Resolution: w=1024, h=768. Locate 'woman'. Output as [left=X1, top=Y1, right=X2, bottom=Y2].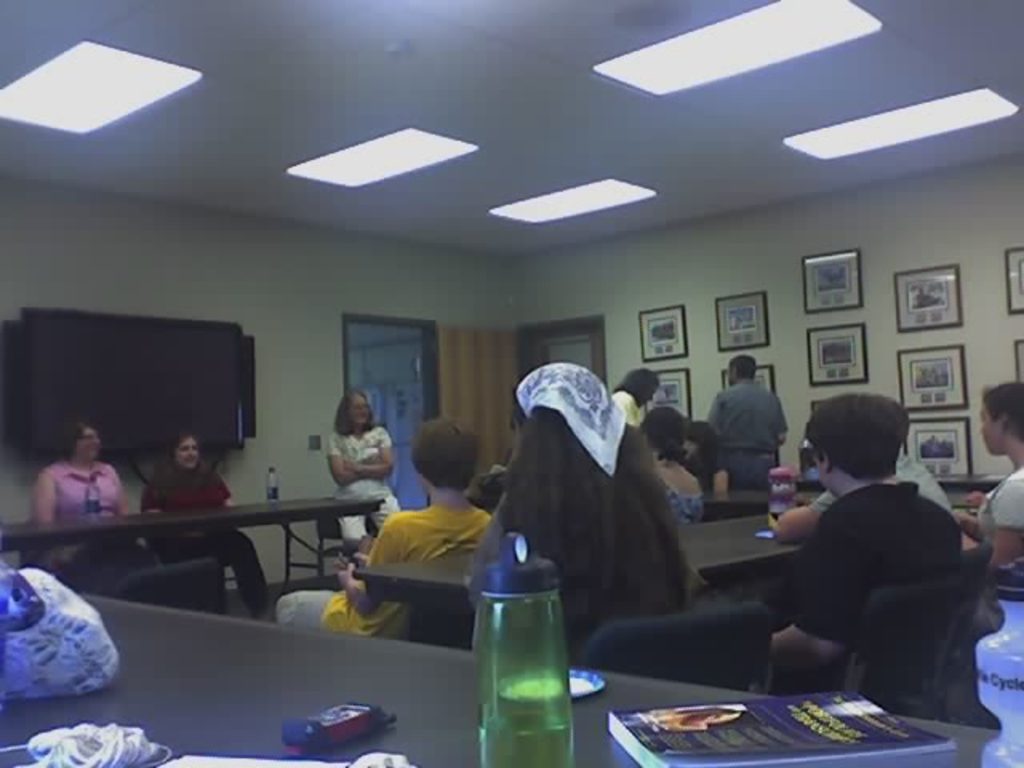
[left=507, top=349, right=675, bottom=654].
